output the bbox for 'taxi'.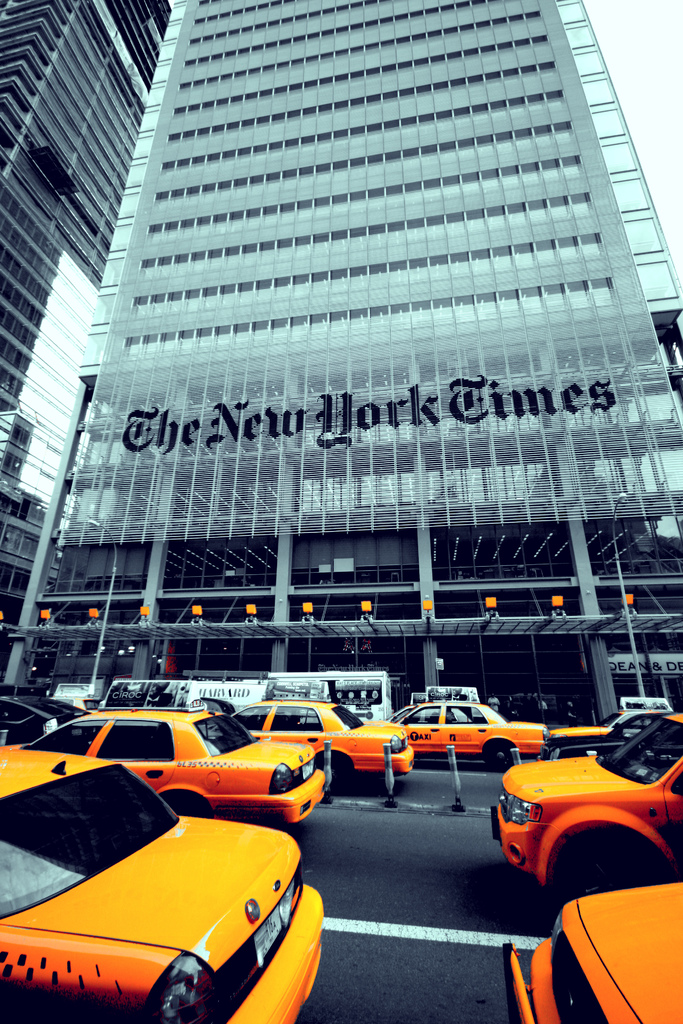
<region>3, 678, 327, 822</region>.
